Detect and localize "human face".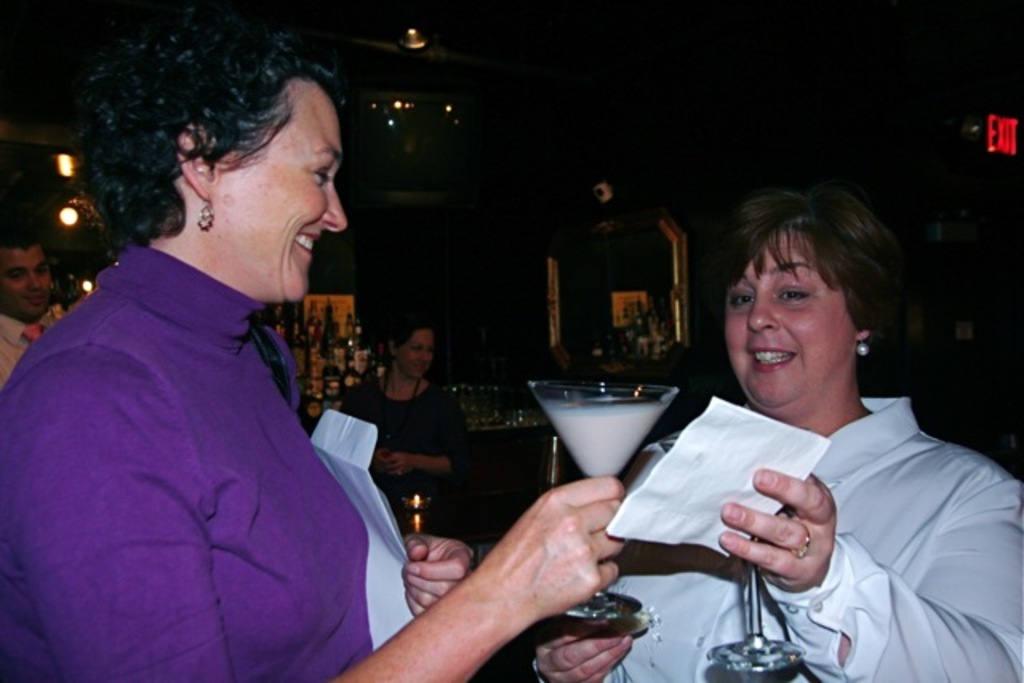
Localized at box=[213, 72, 349, 302].
